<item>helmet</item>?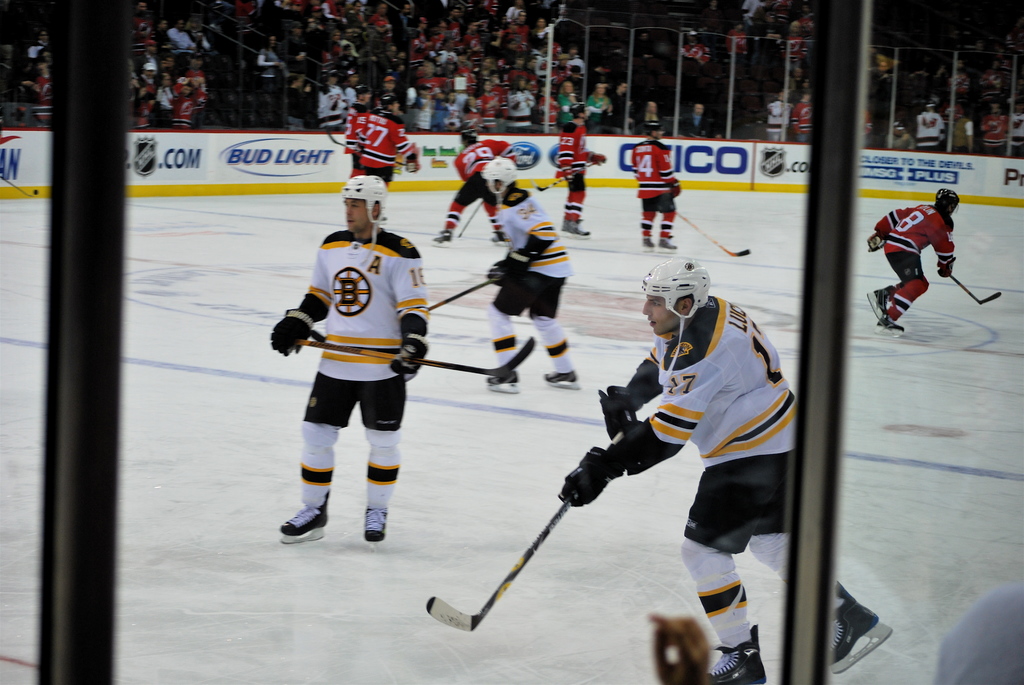
x1=650 y1=121 x2=665 y2=140
